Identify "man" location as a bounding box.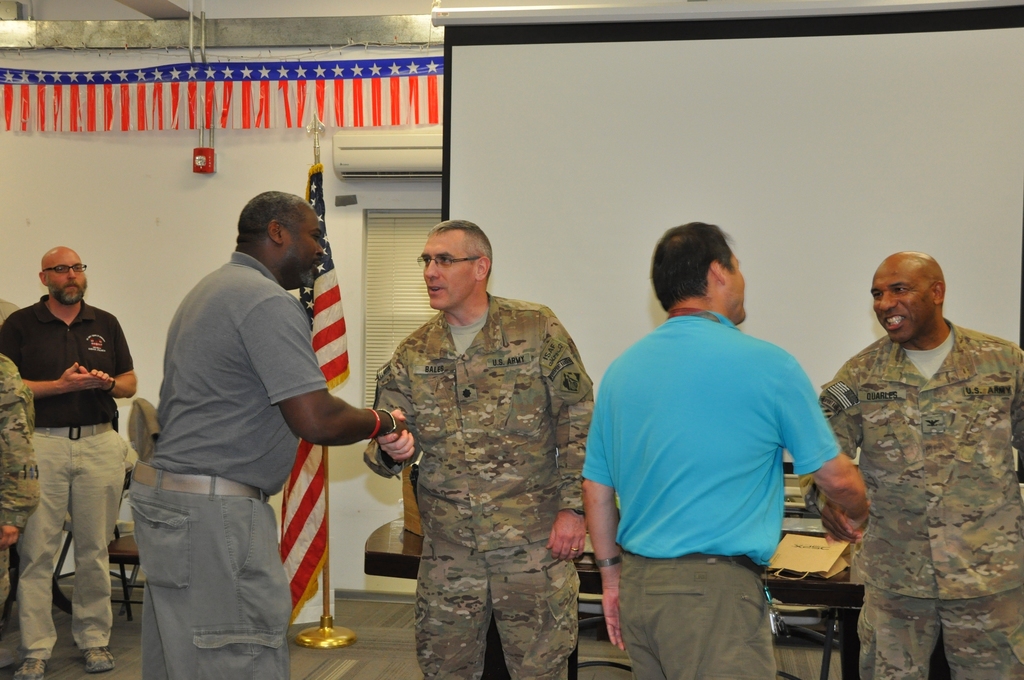
[125, 188, 405, 679].
